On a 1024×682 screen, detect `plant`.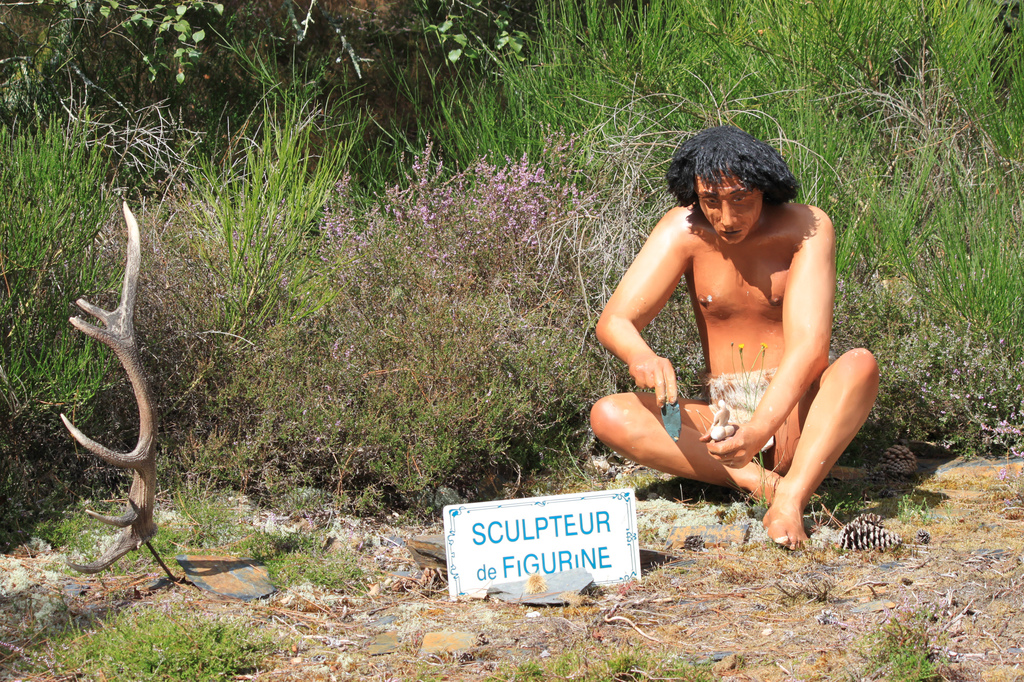
(321, 283, 625, 510).
